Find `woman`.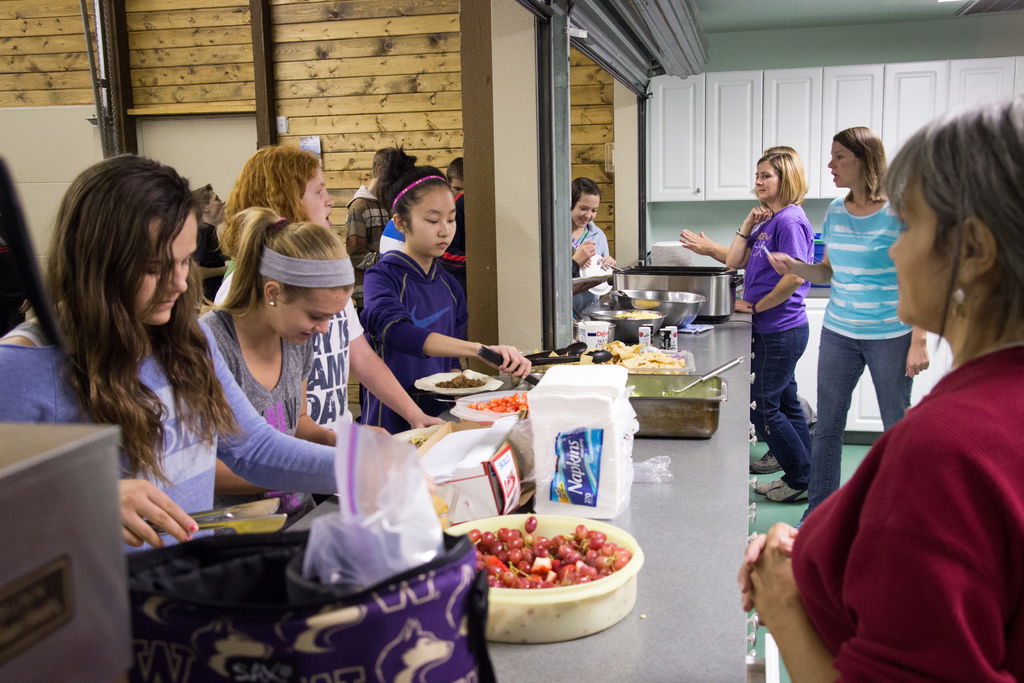
bbox=[724, 151, 812, 502].
